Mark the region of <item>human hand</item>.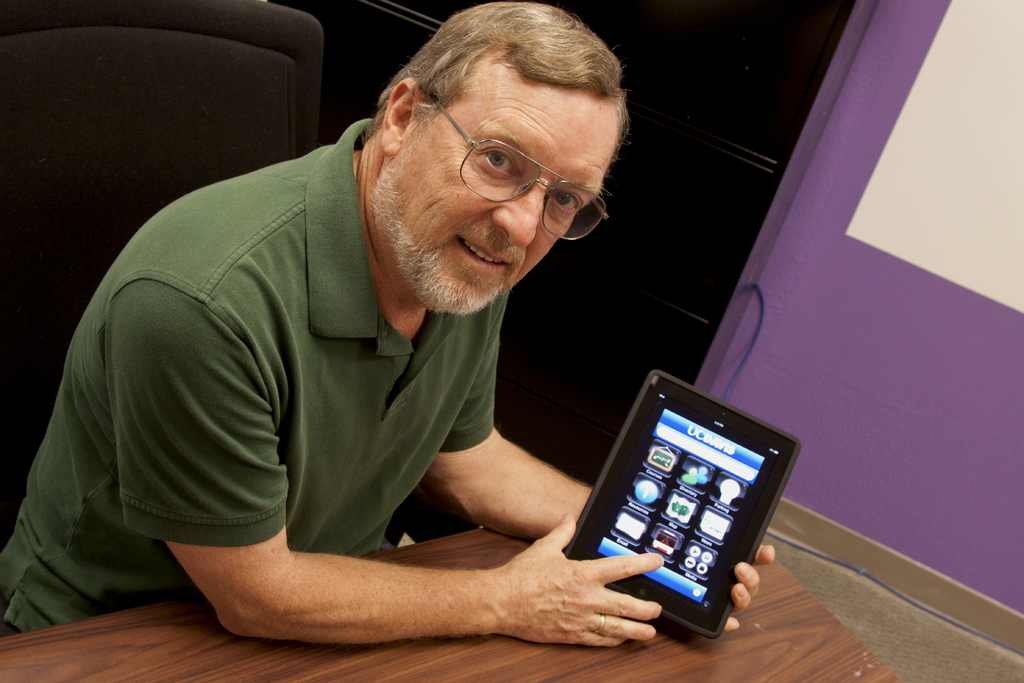
Region: pyautogui.locateOnScreen(486, 550, 687, 646).
